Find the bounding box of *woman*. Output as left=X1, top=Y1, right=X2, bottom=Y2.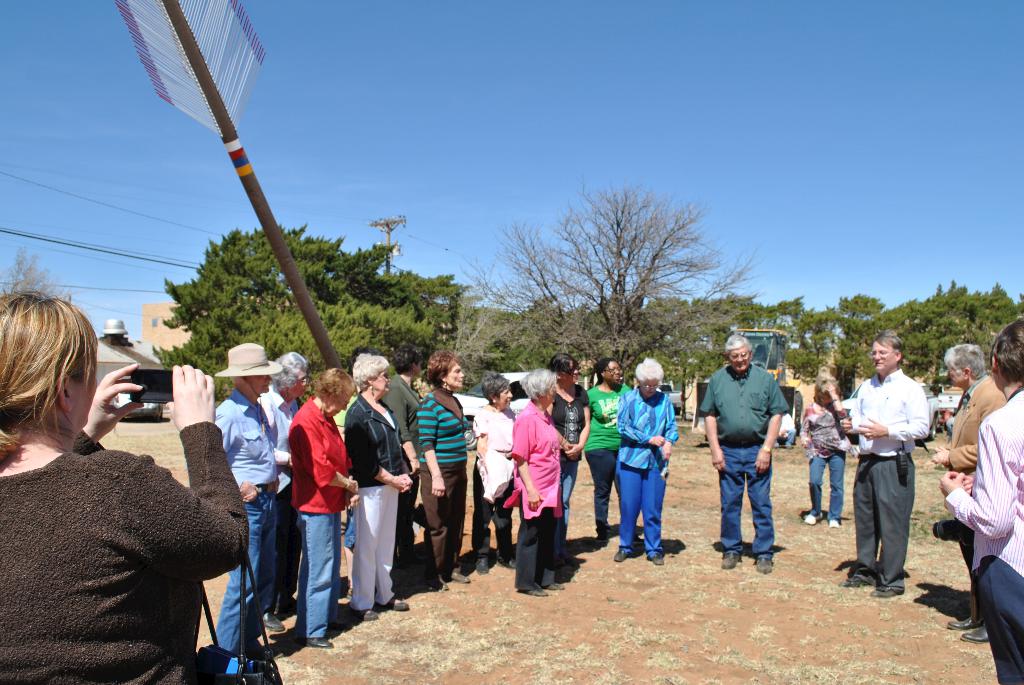
left=380, top=340, right=422, bottom=583.
